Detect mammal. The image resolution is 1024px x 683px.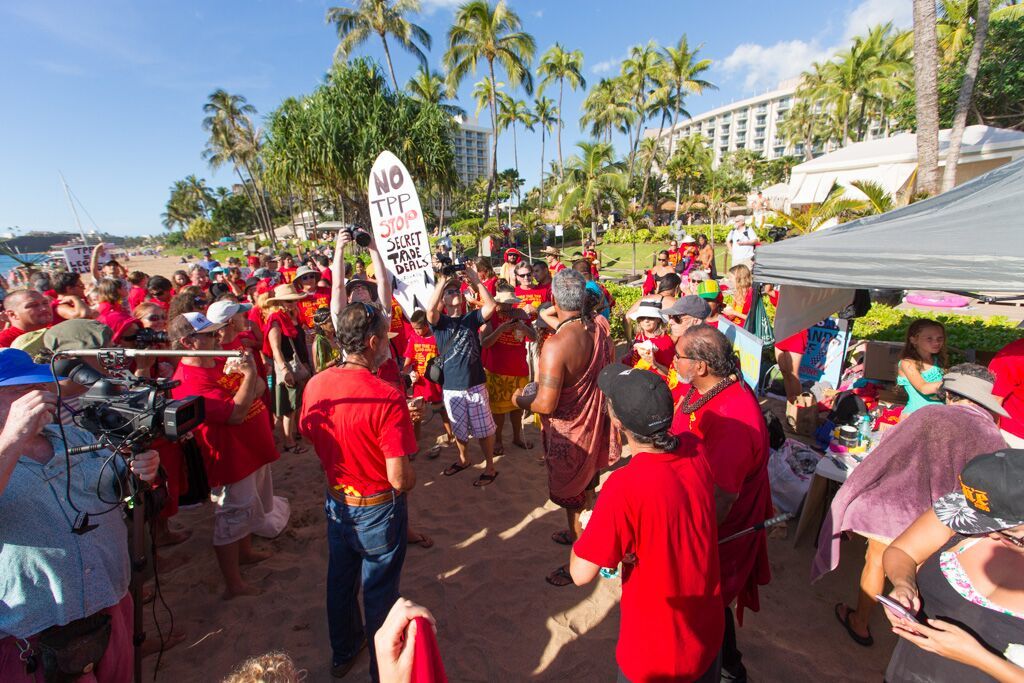
220/594/440/682.
